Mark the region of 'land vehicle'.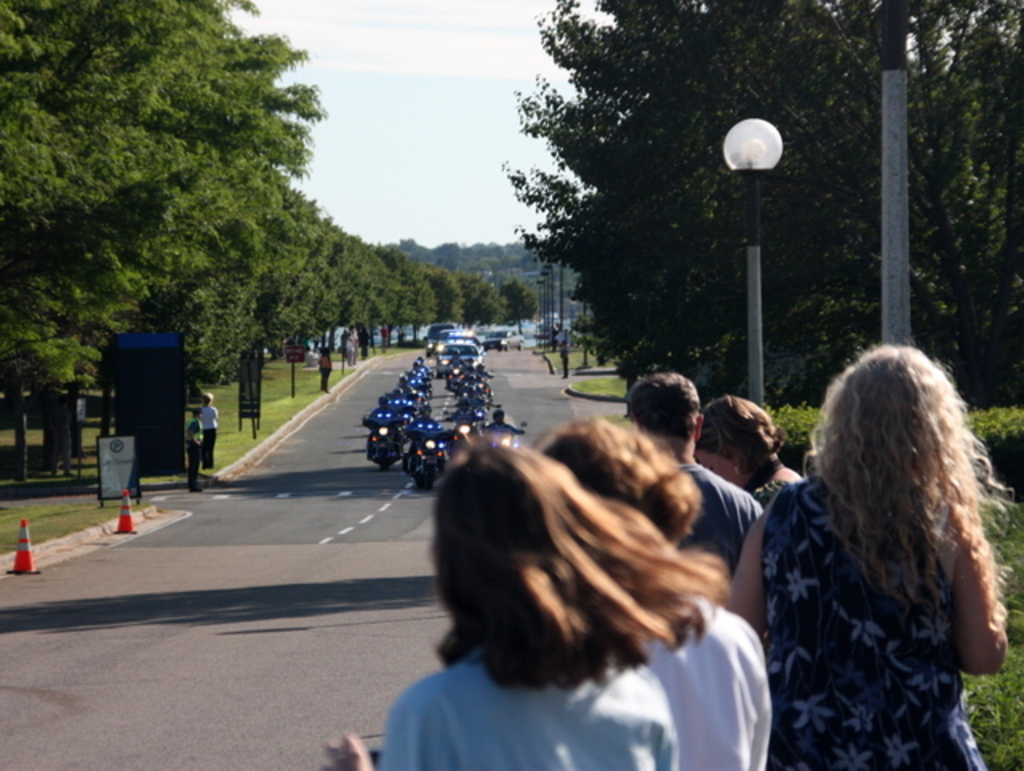
Region: 422,322,459,358.
